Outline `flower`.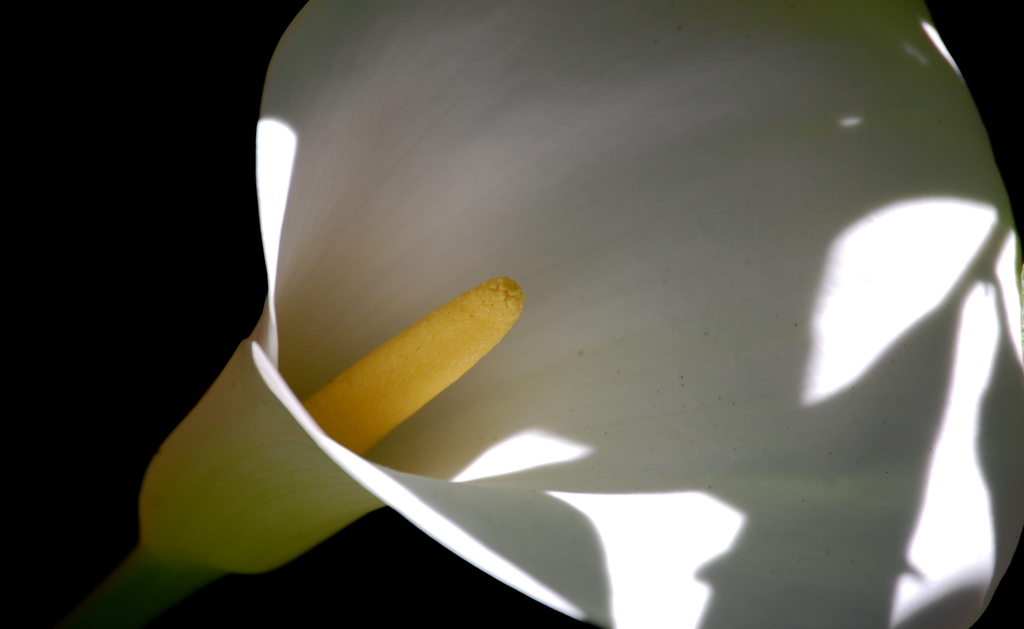
Outline: (128,0,1023,628).
